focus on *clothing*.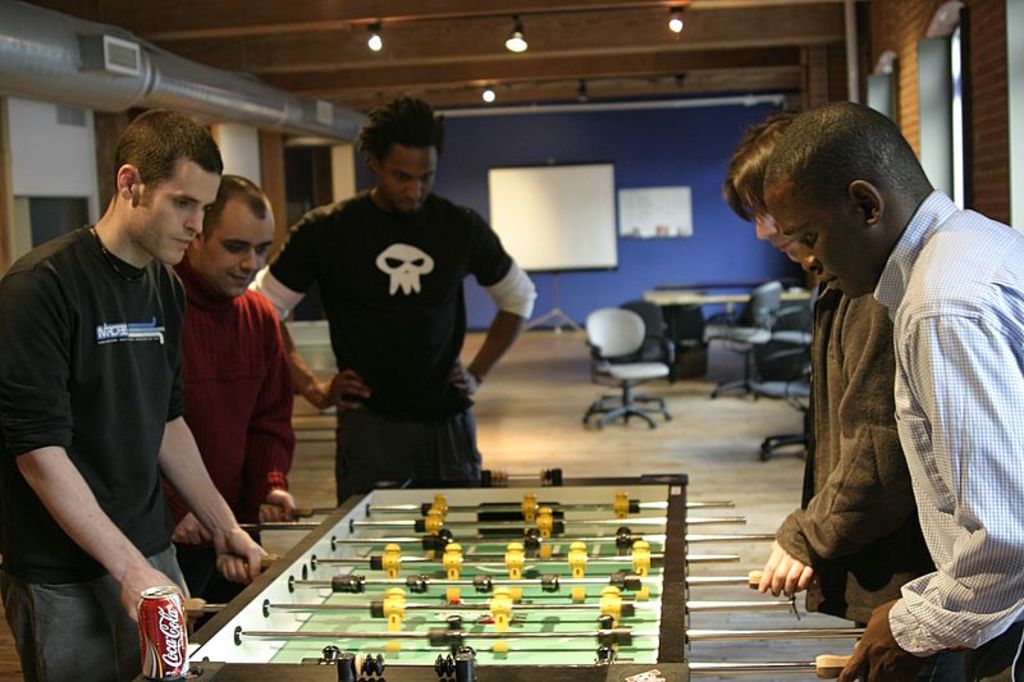
Focused at <box>854,189,1023,681</box>.
